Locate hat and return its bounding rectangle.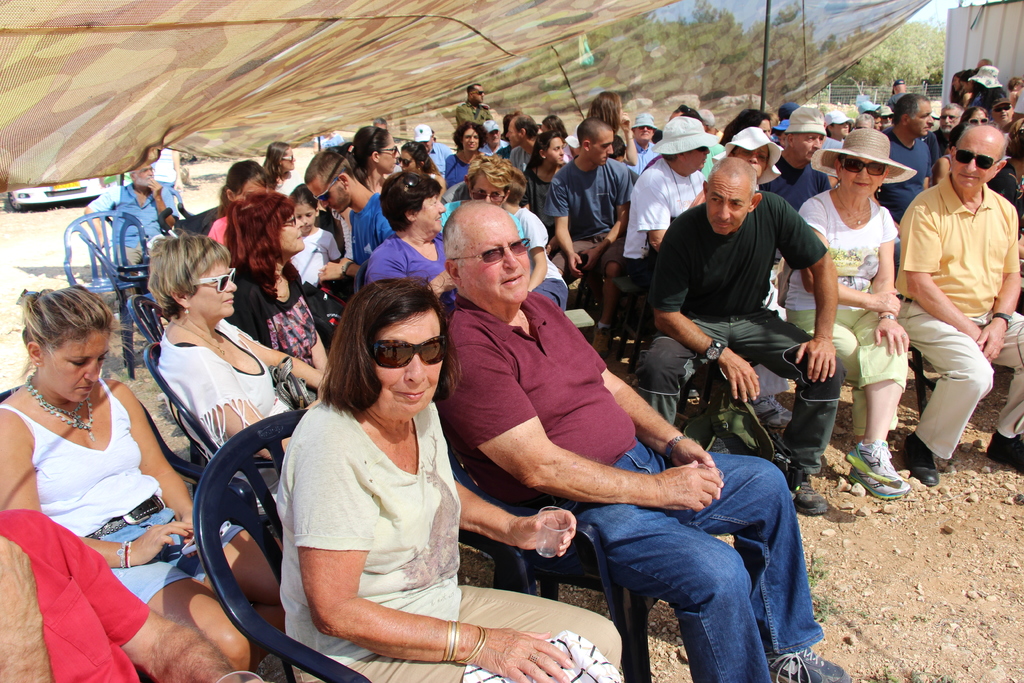
812:128:917:186.
